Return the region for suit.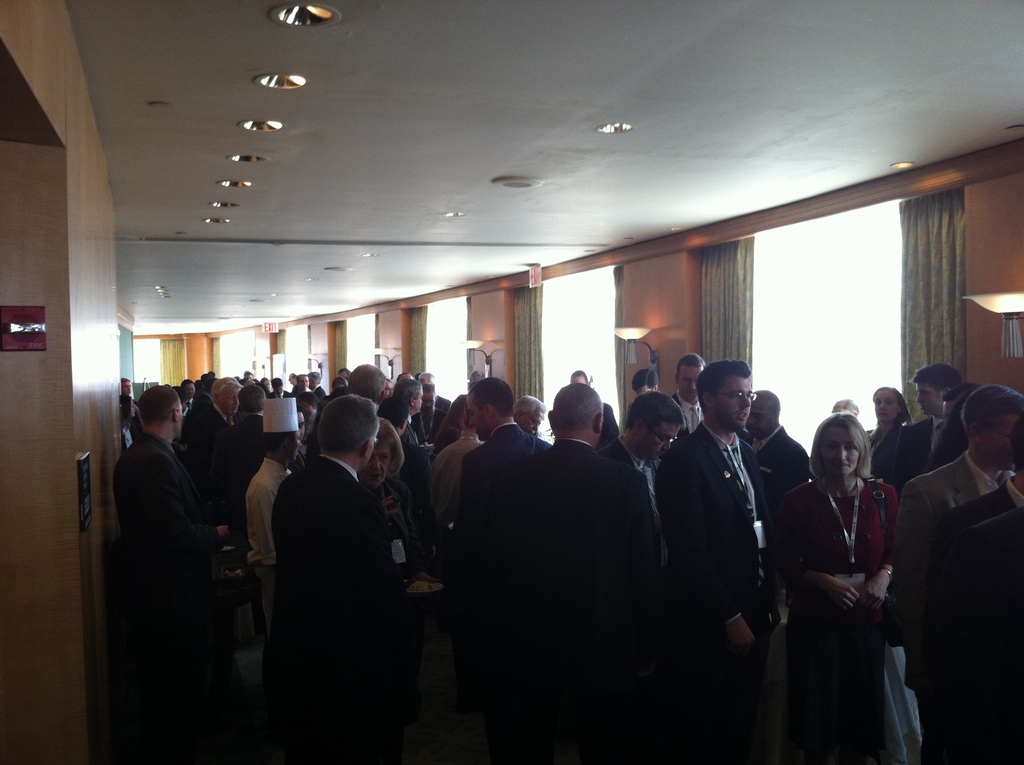
pyautogui.locateOnScreen(479, 435, 662, 668).
